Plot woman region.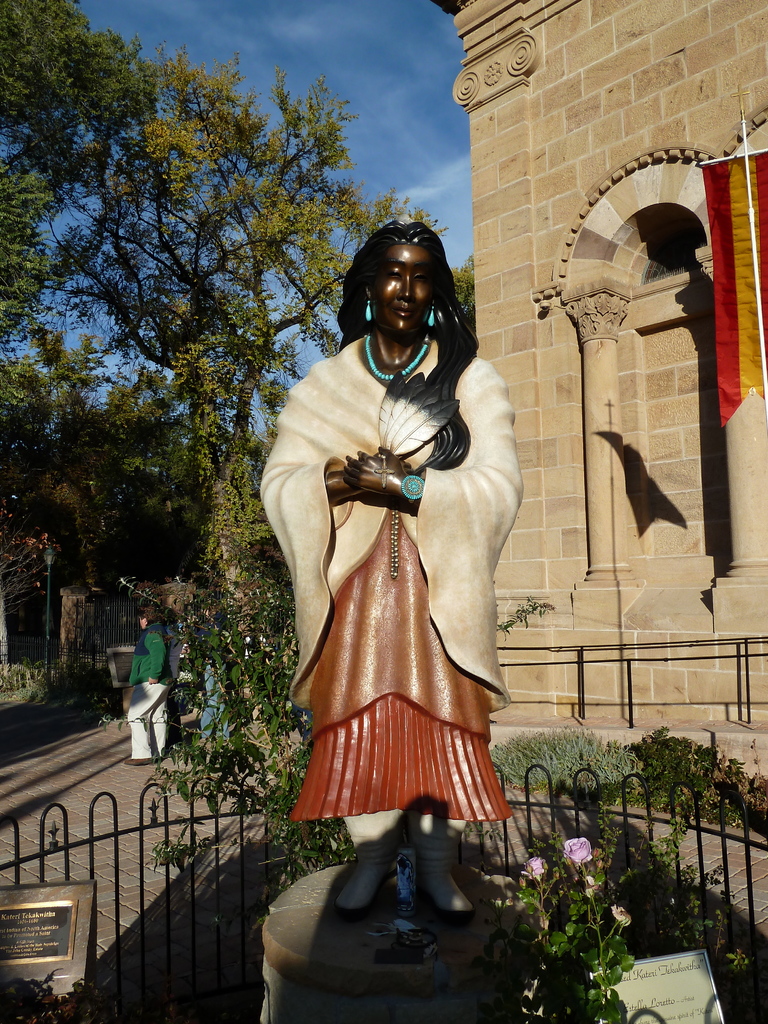
Plotted at <bbox>271, 244, 522, 915</bbox>.
